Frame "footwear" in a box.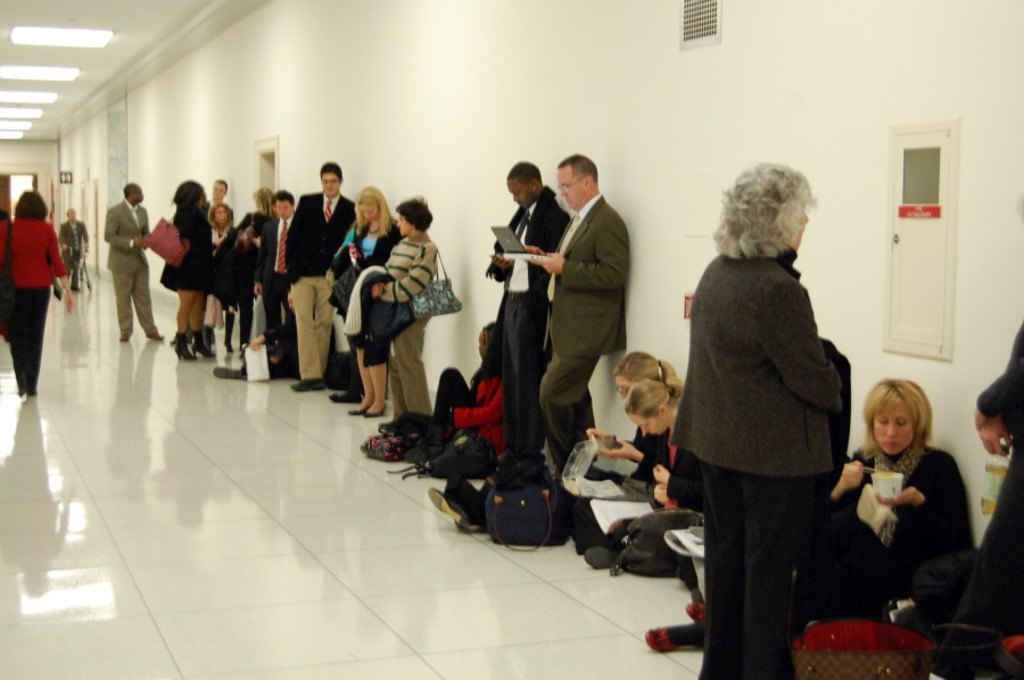
pyautogui.locateOnScreen(25, 388, 40, 396).
